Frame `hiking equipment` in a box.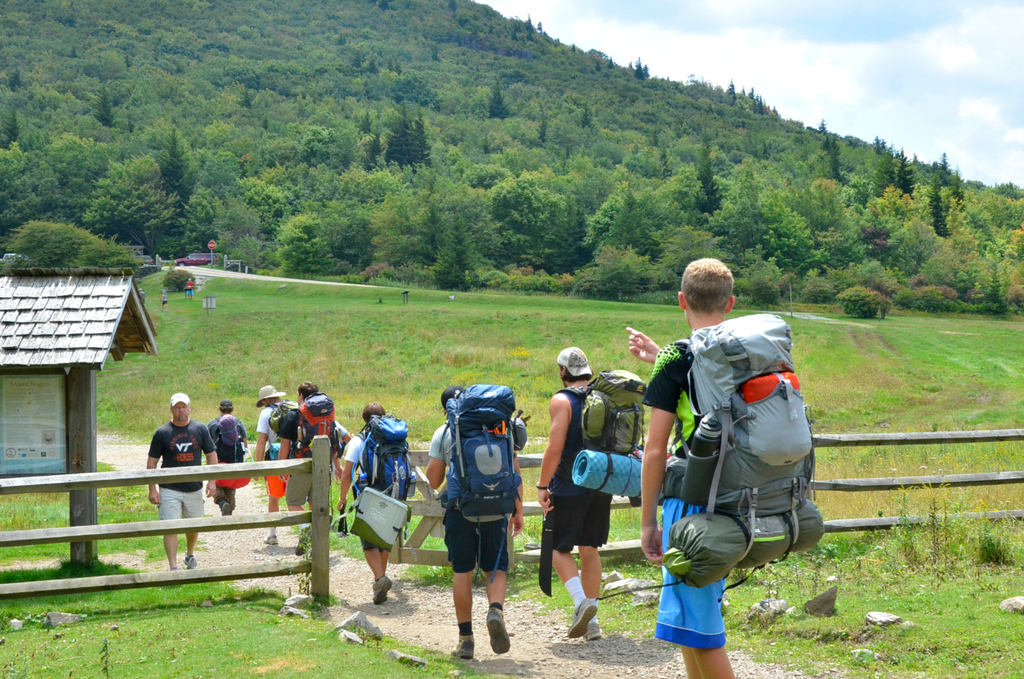
l=213, t=416, r=257, b=489.
